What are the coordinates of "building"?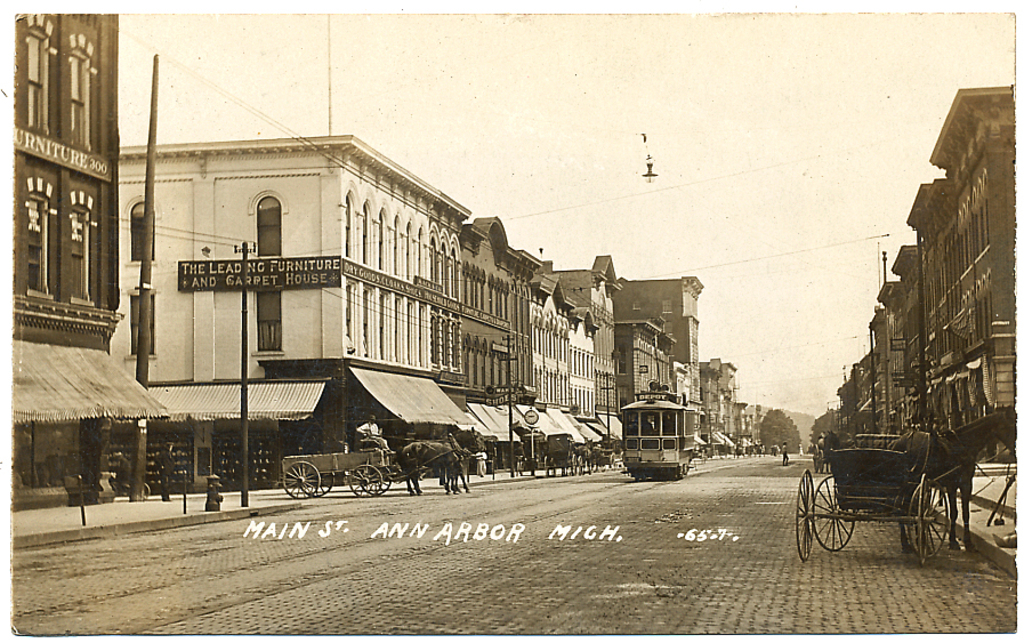
(624,316,671,424).
